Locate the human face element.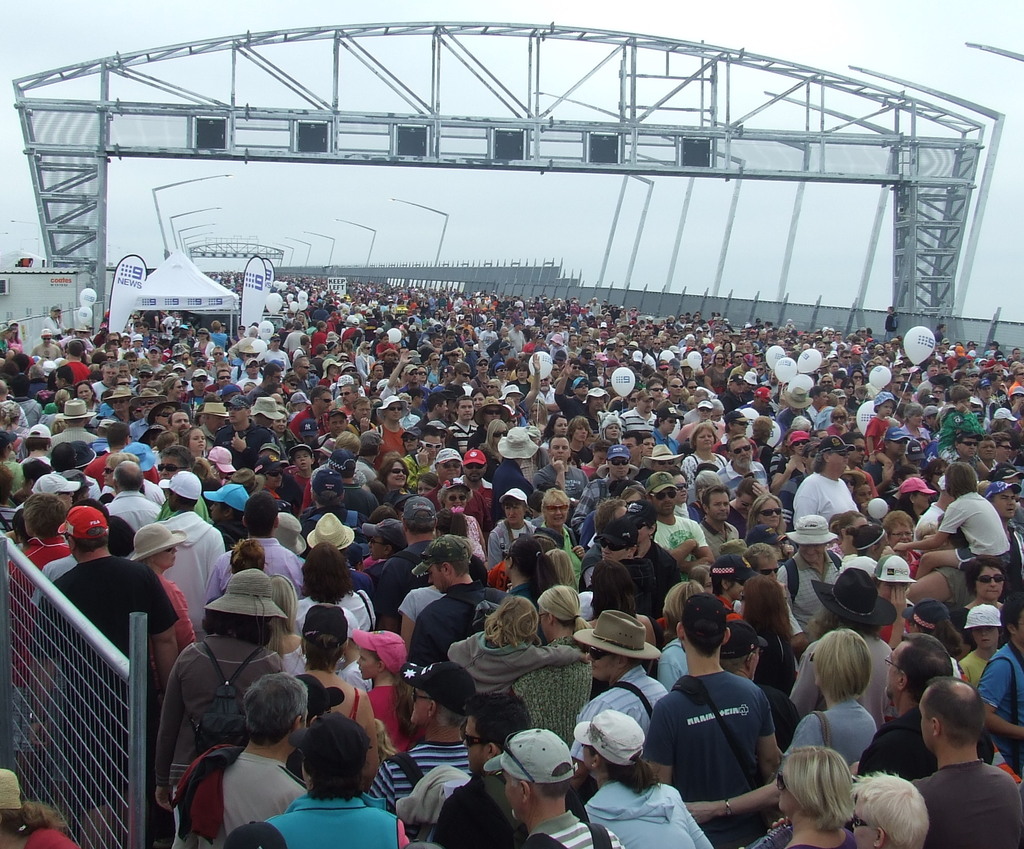
Element bbox: BBox(650, 382, 663, 400).
